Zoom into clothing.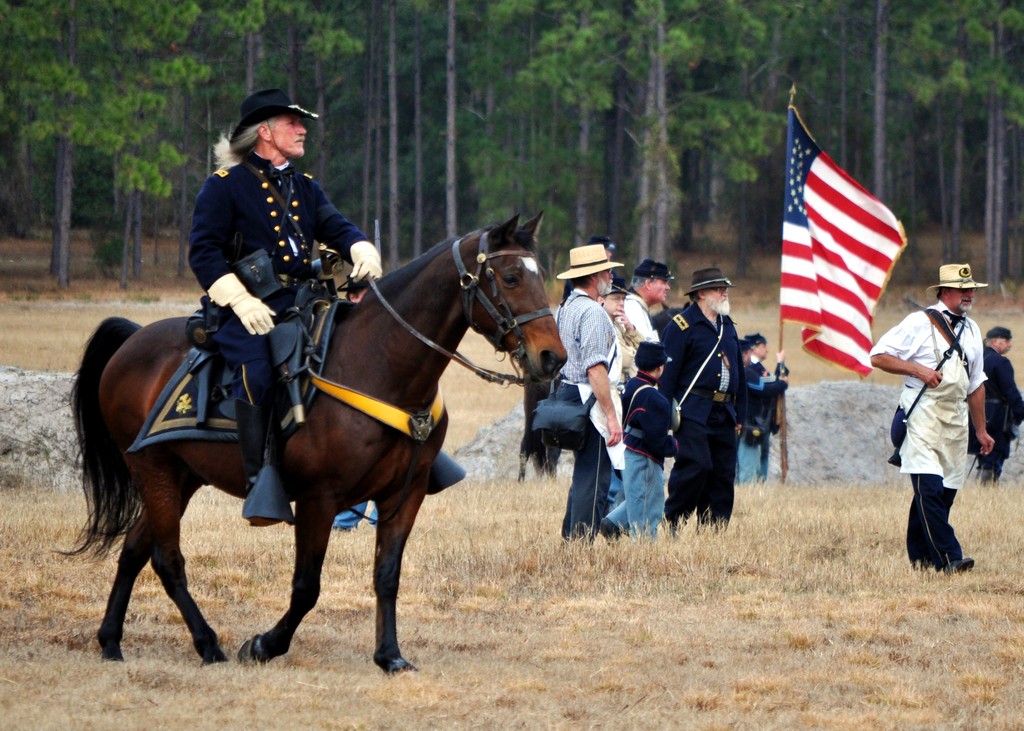
Zoom target: x1=620, y1=367, x2=678, y2=537.
